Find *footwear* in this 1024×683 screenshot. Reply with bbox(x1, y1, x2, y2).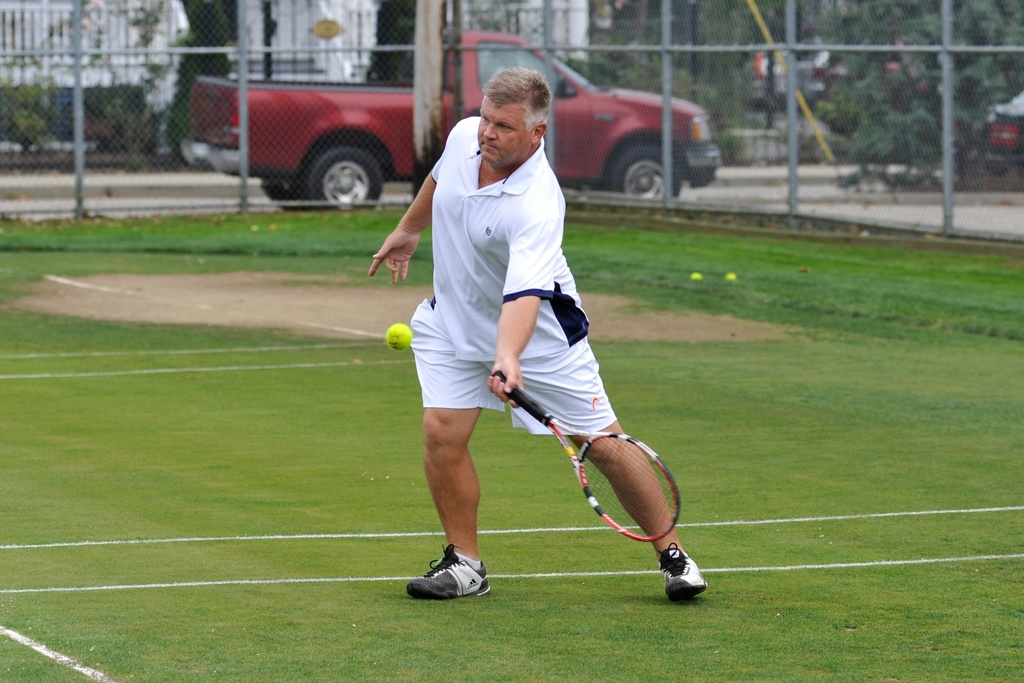
bbox(411, 550, 493, 604).
